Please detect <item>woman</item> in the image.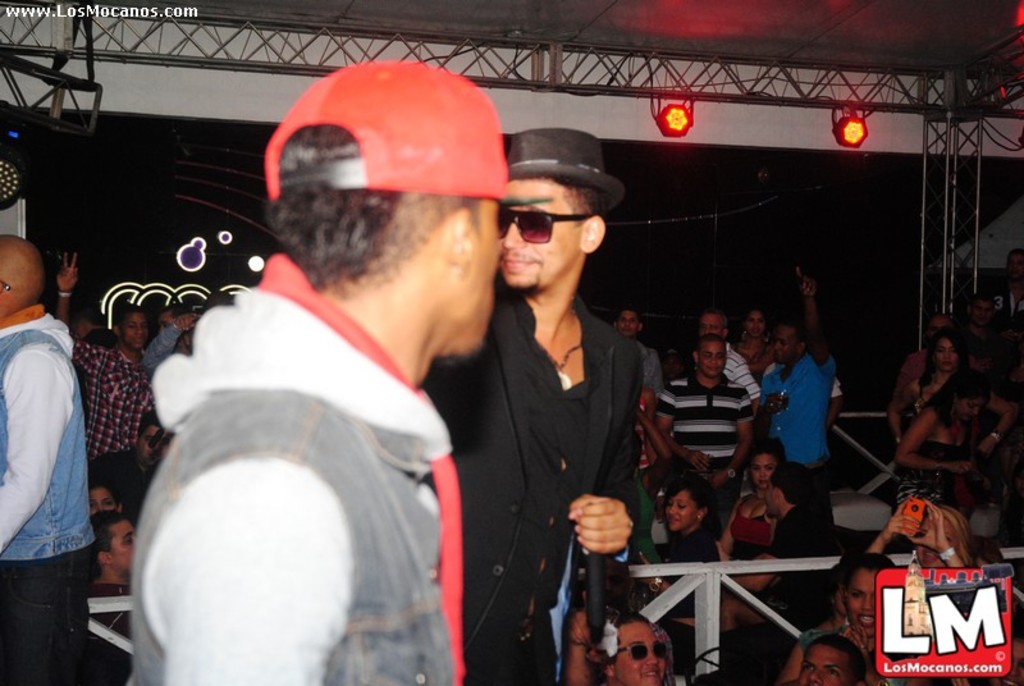
[x1=864, y1=497, x2=991, y2=685].
